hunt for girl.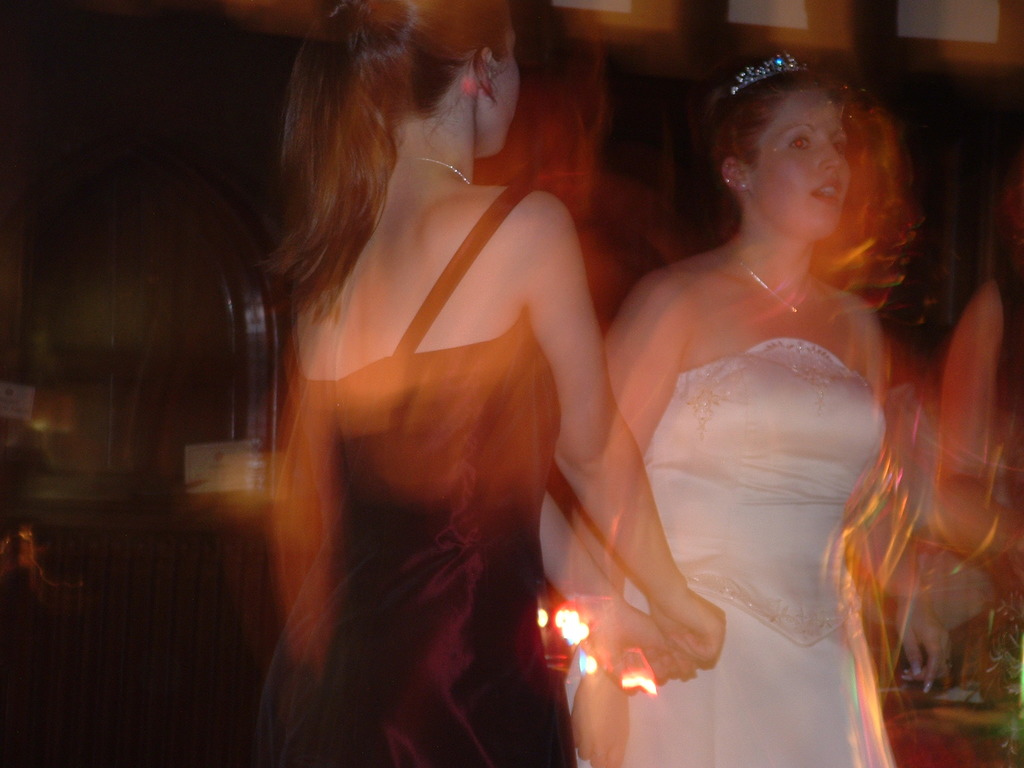
Hunted down at box=[579, 58, 906, 767].
